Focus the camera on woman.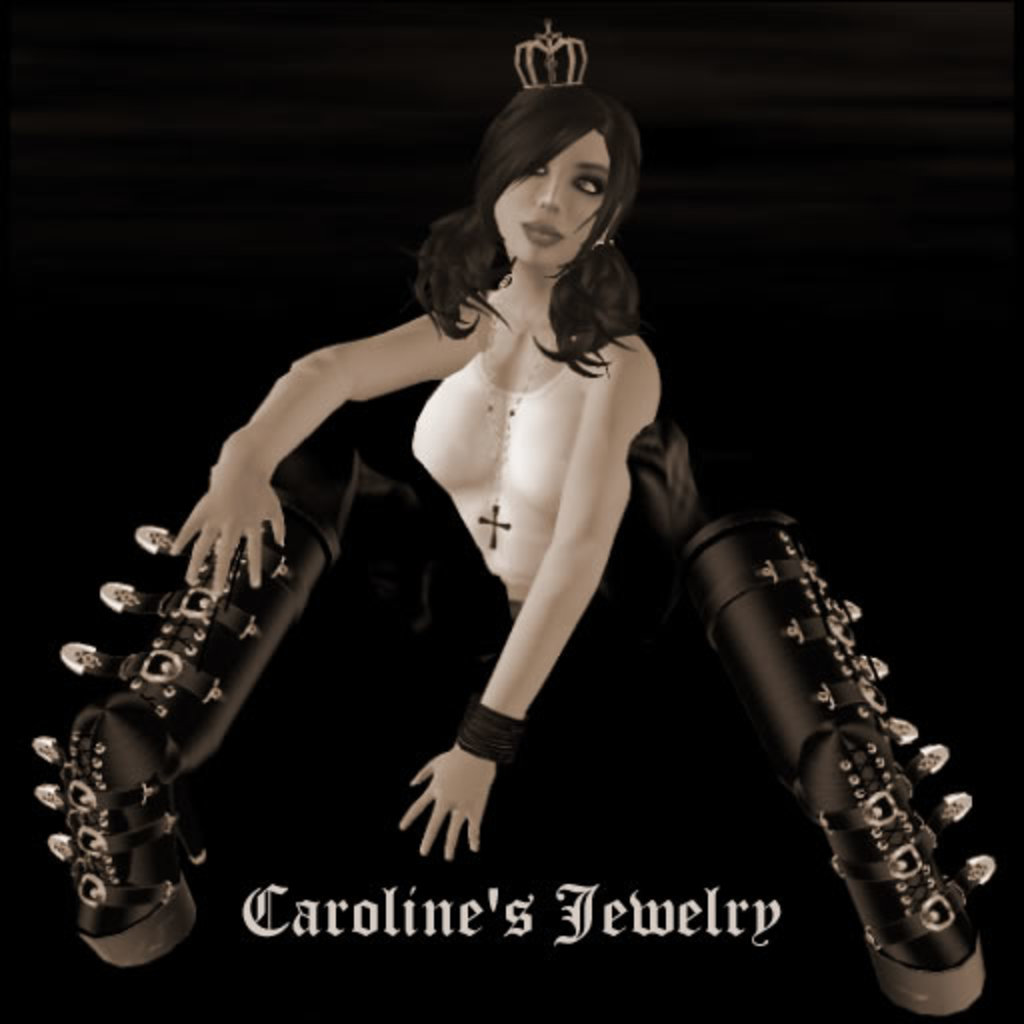
Focus region: Rect(32, 24, 998, 1018).
